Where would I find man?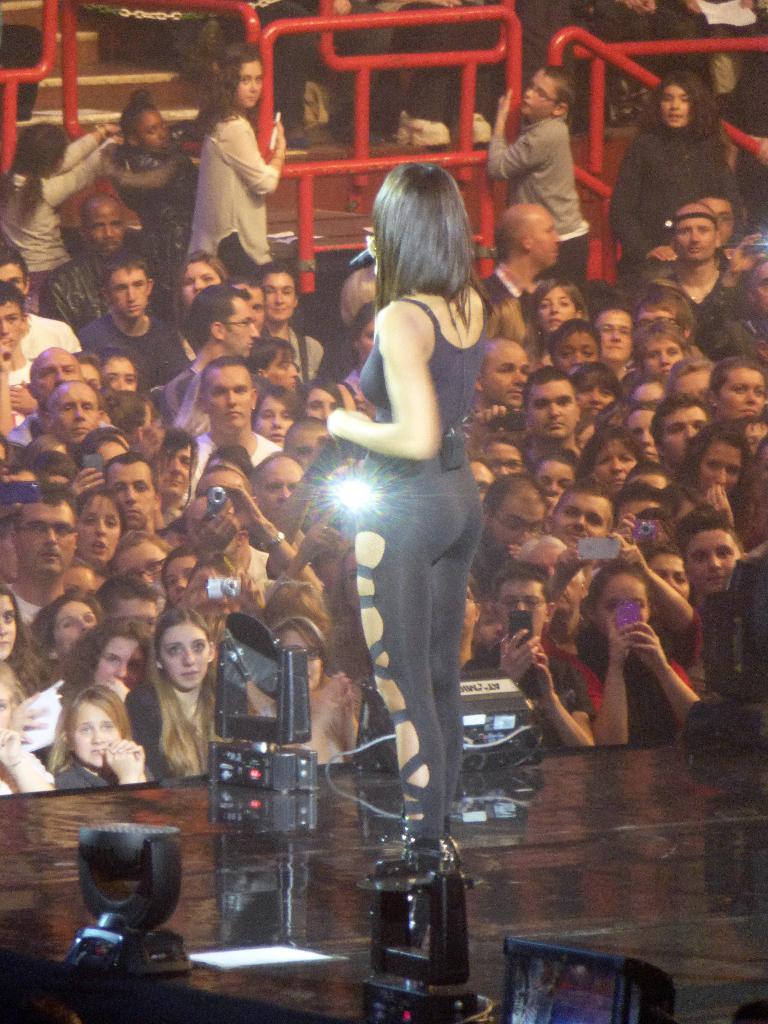
At [x1=38, y1=190, x2=187, y2=351].
